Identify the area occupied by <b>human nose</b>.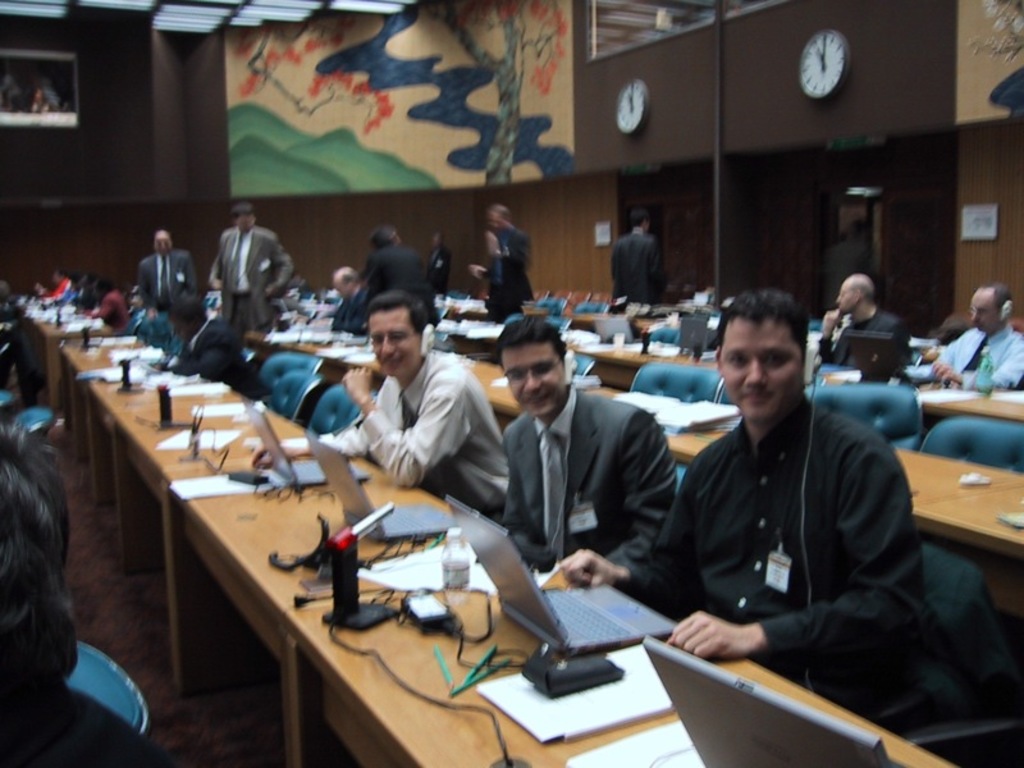
Area: locate(970, 310, 984, 328).
